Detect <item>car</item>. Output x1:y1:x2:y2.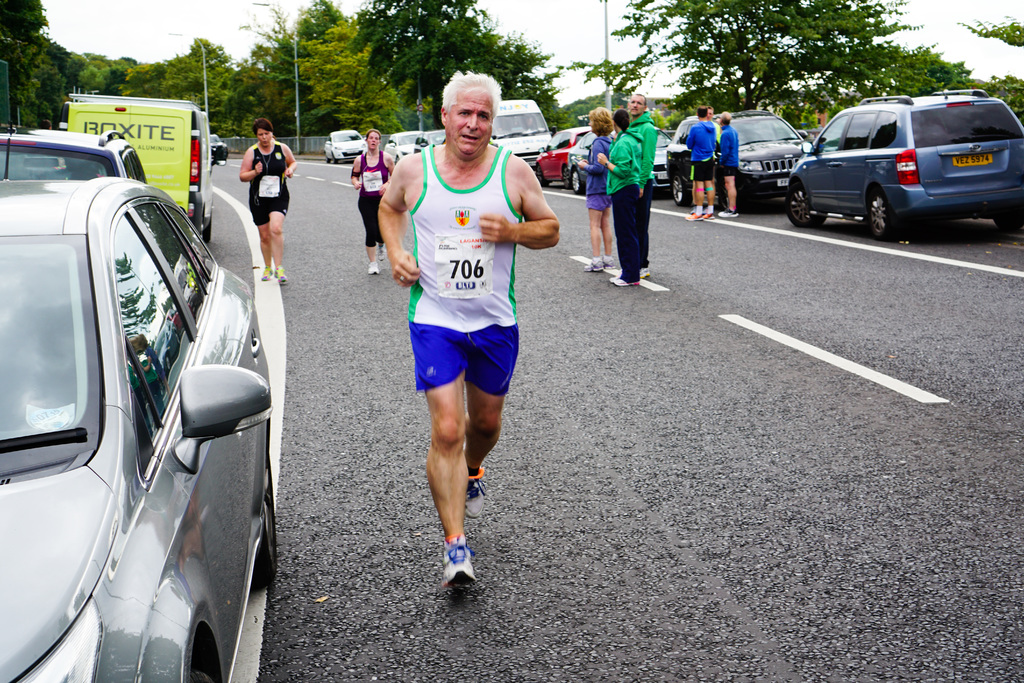
0:97:269:682.
